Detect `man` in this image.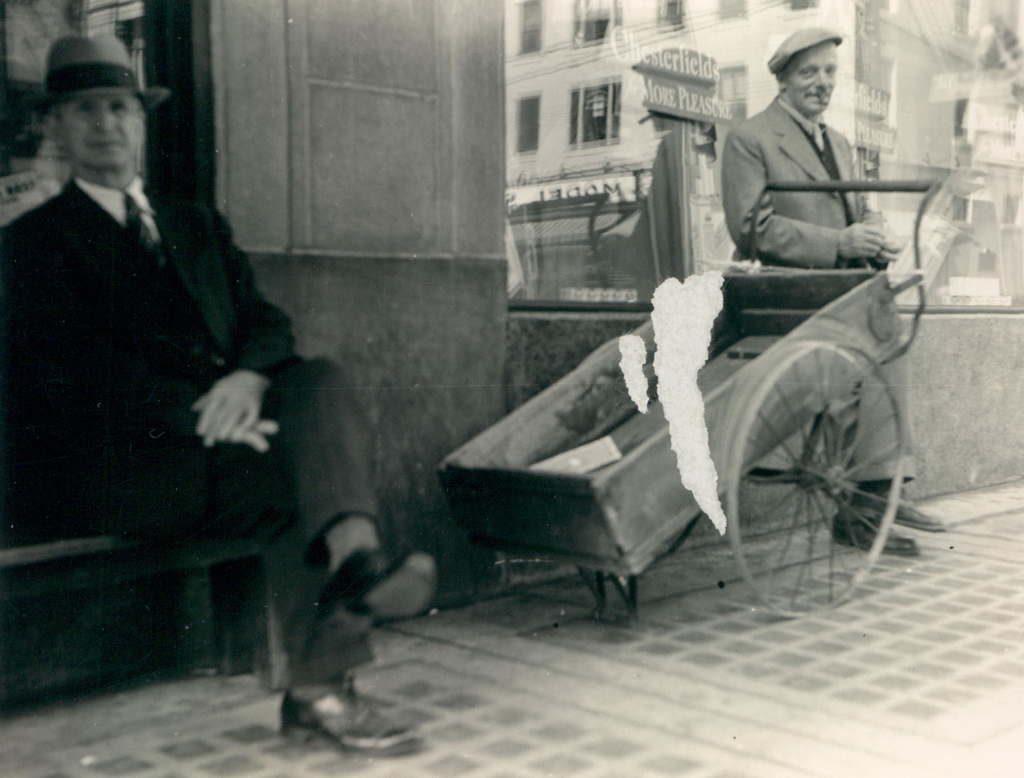
Detection: (0,29,428,761).
